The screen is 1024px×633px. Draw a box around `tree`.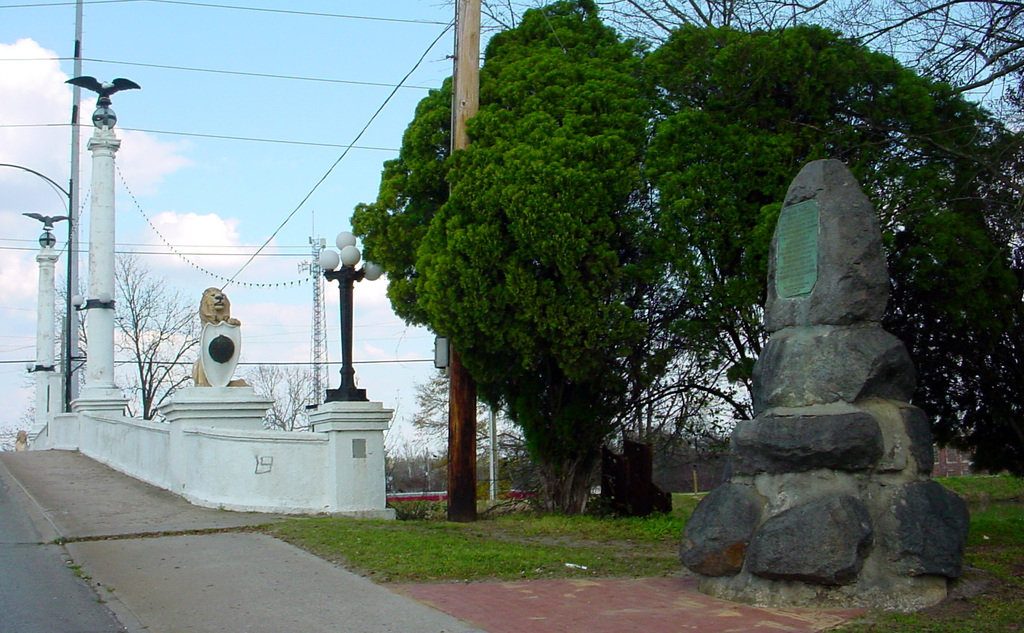
596 344 748 488.
